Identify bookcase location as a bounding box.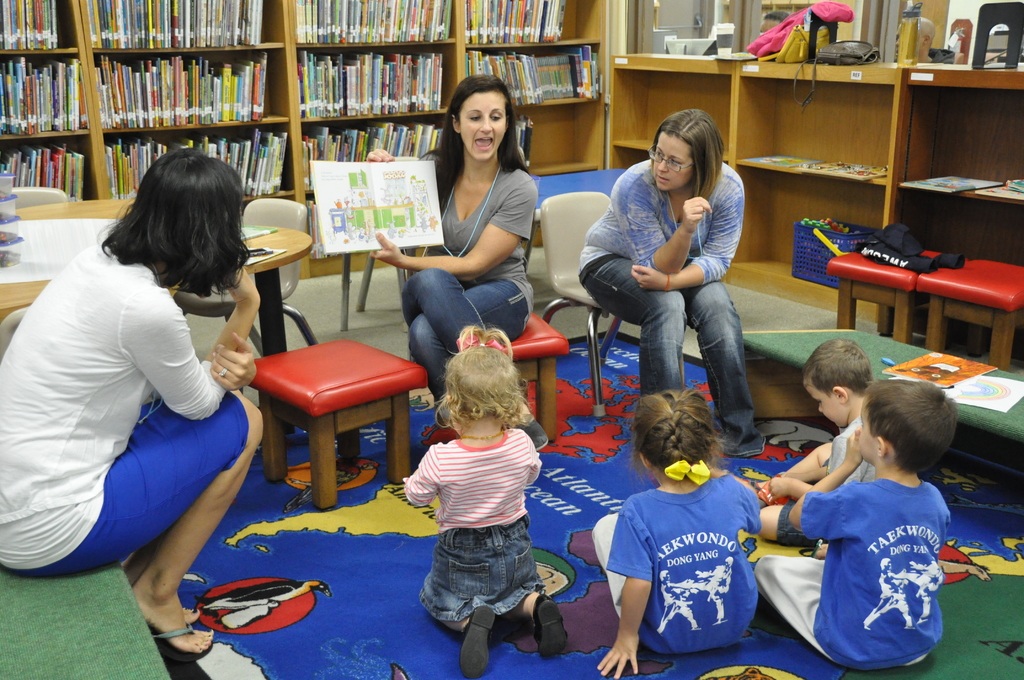
[0, 0, 609, 252].
